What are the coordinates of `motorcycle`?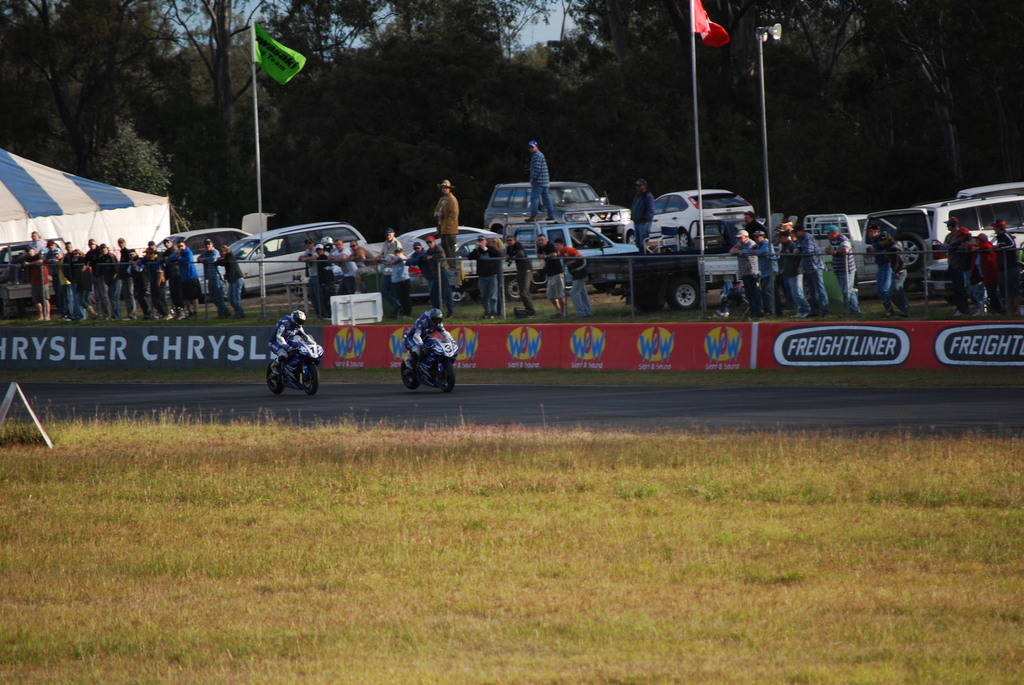
bbox=(266, 335, 325, 398).
